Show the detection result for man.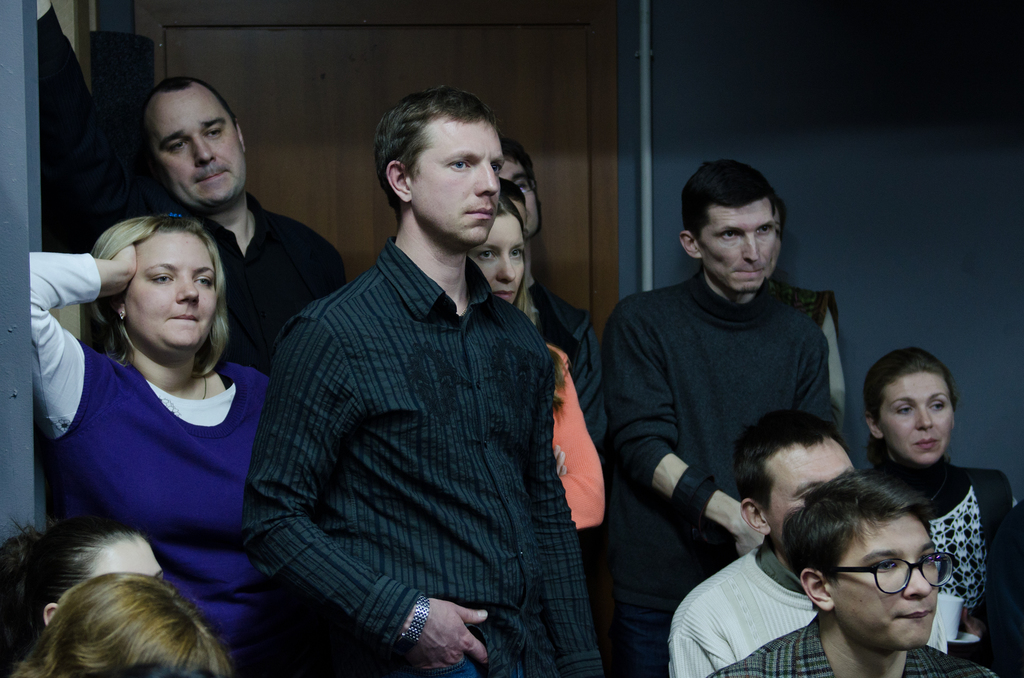
bbox=(82, 71, 347, 361).
